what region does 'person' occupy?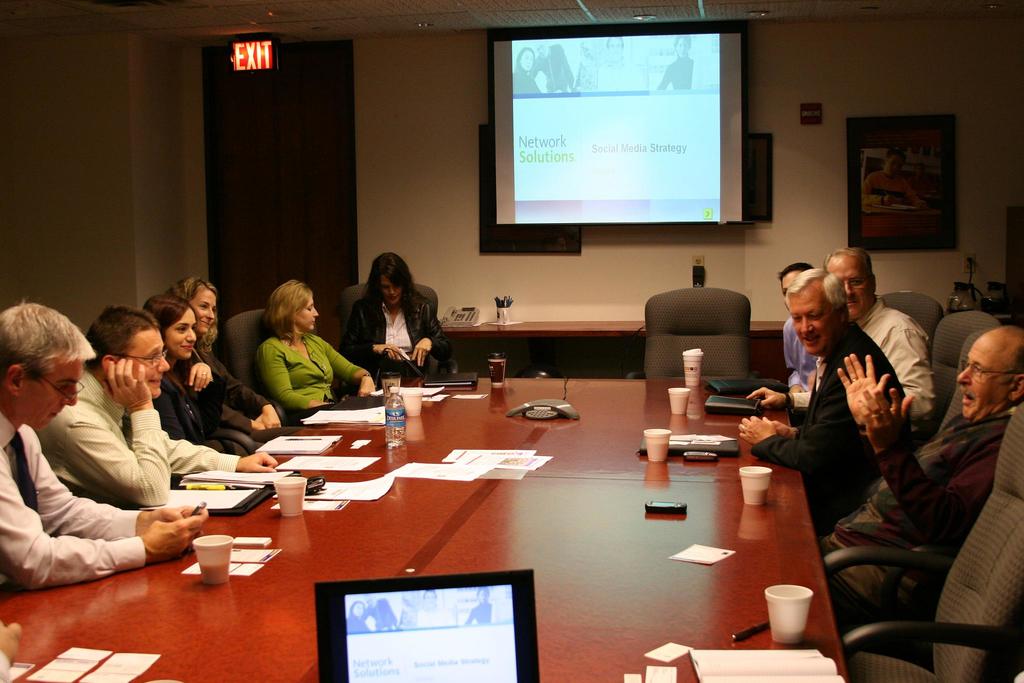
<bbox>142, 297, 257, 448</bbox>.
